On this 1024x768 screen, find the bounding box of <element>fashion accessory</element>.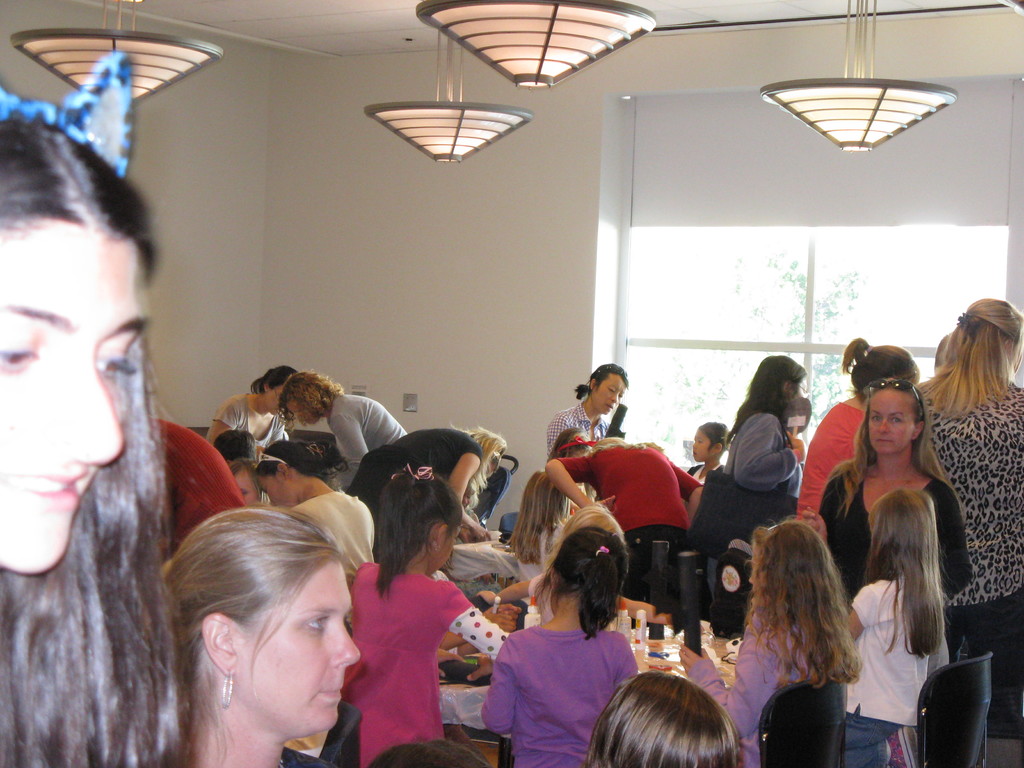
Bounding box: x1=0 y1=48 x2=132 y2=177.
